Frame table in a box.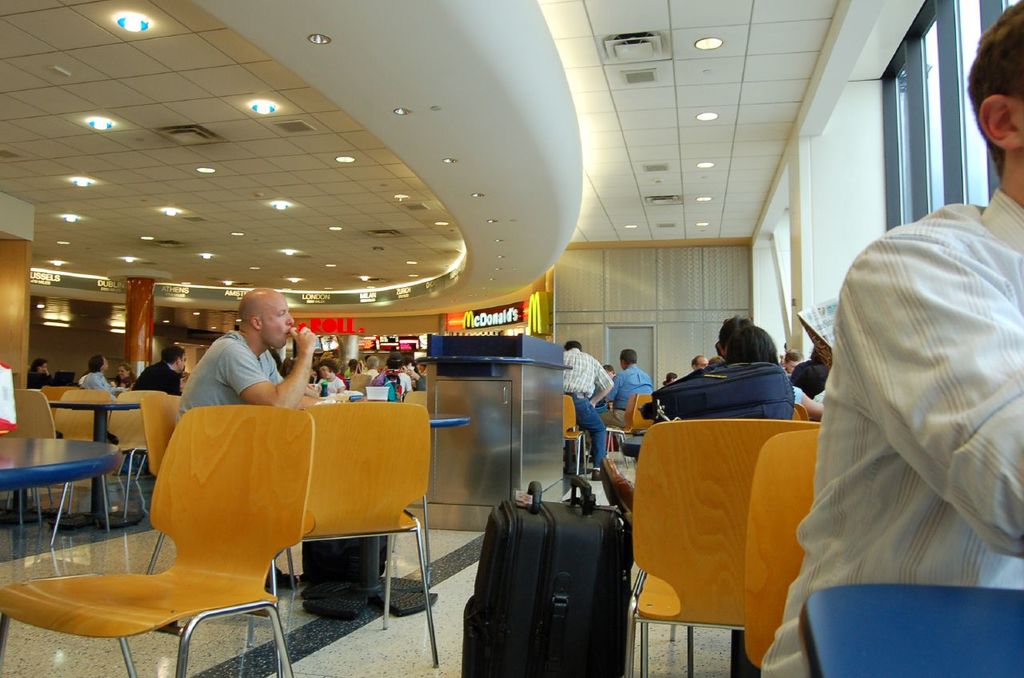
798 586 1022 677.
